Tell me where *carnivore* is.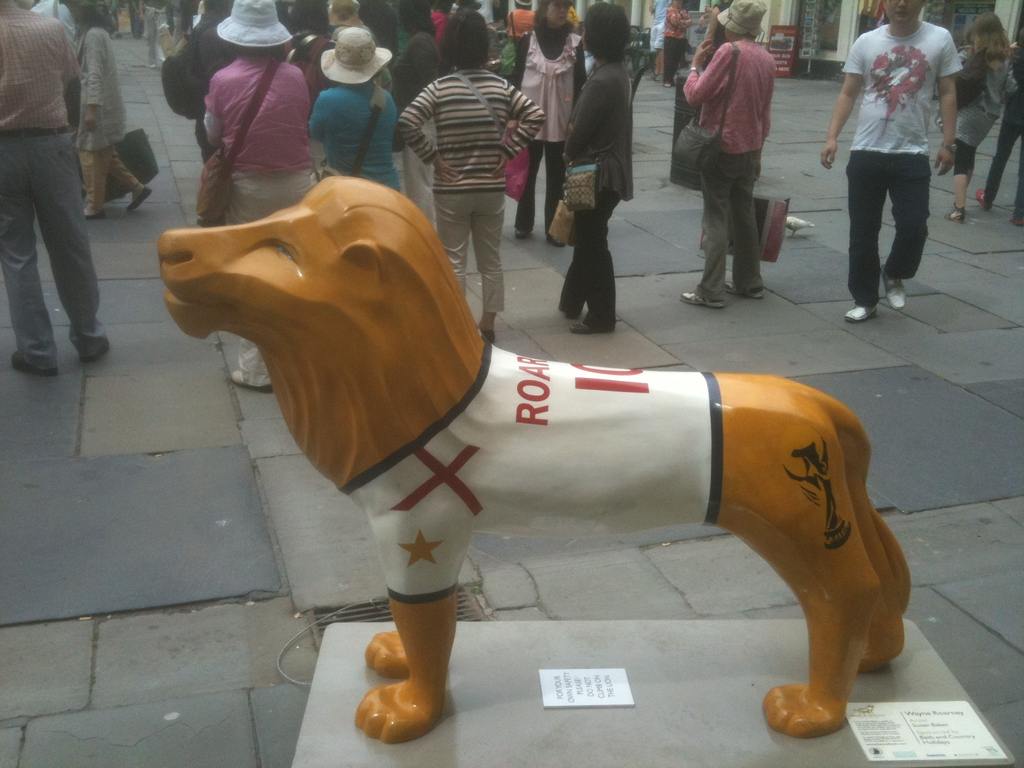
*carnivore* is at {"left": 76, "top": 3, "right": 154, "bottom": 220}.
